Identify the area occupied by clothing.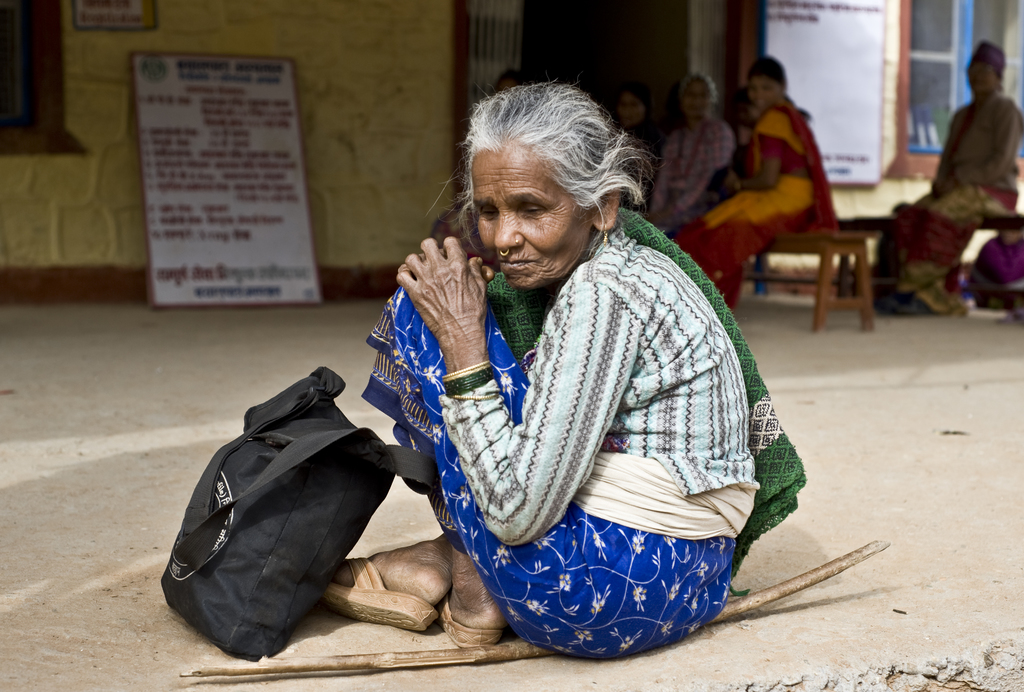
Area: <box>399,156,780,661</box>.
